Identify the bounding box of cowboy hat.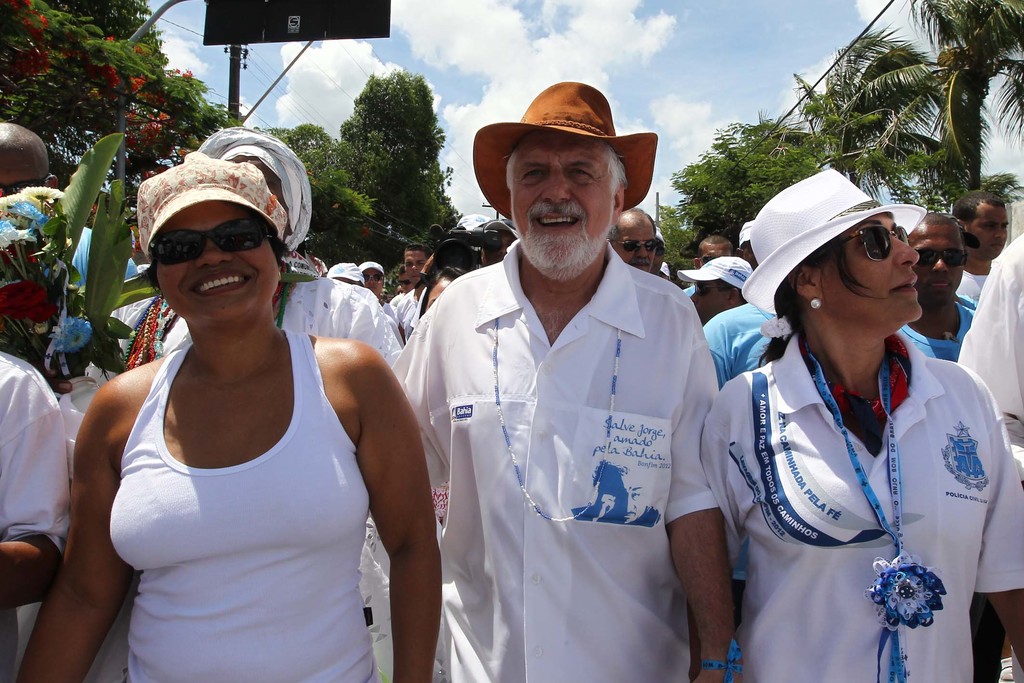
481, 85, 653, 233.
